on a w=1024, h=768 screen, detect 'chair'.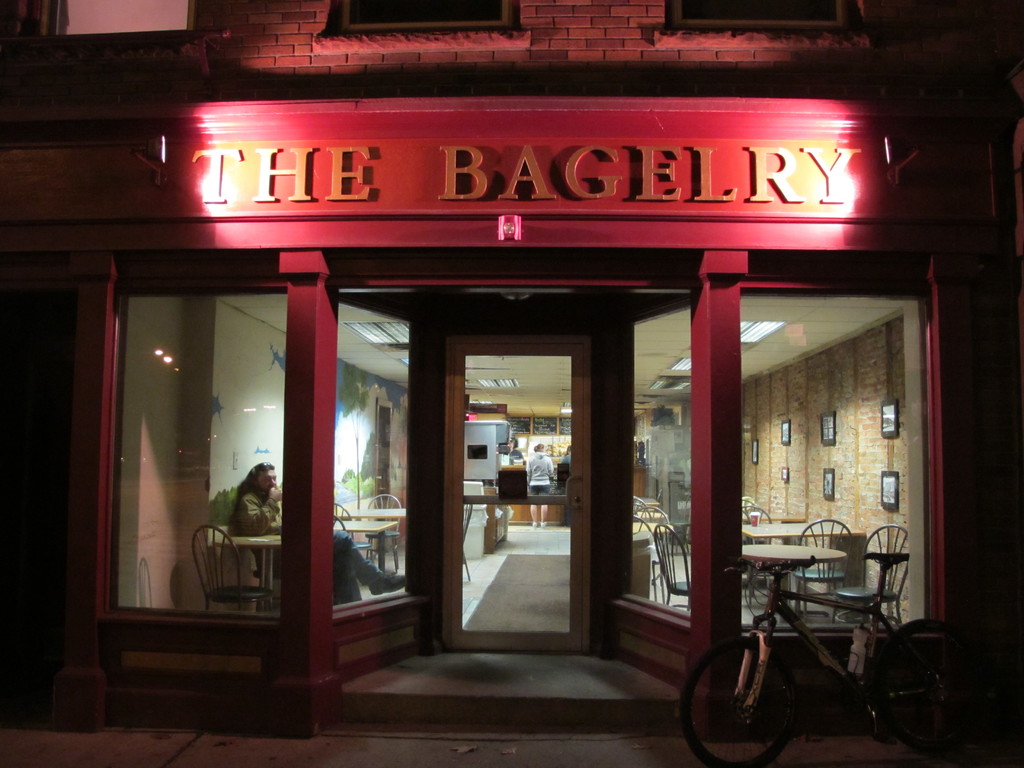
bbox=[650, 522, 692, 609].
